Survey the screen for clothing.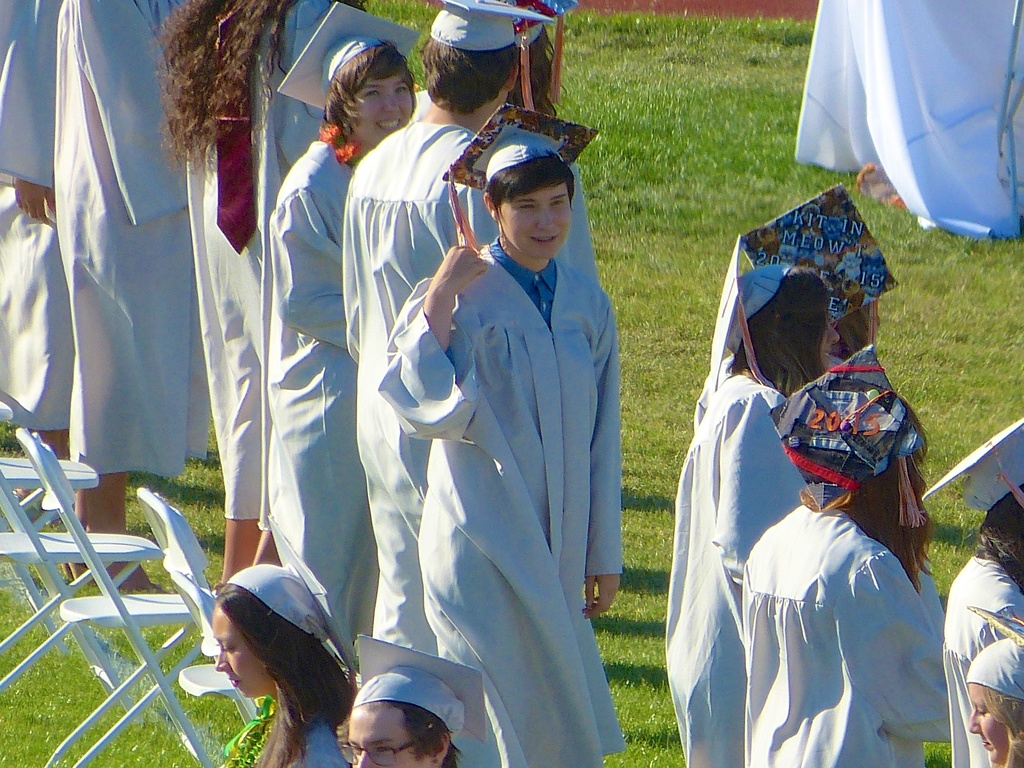
Survey found: <bbox>225, 722, 353, 767</bbox>.
